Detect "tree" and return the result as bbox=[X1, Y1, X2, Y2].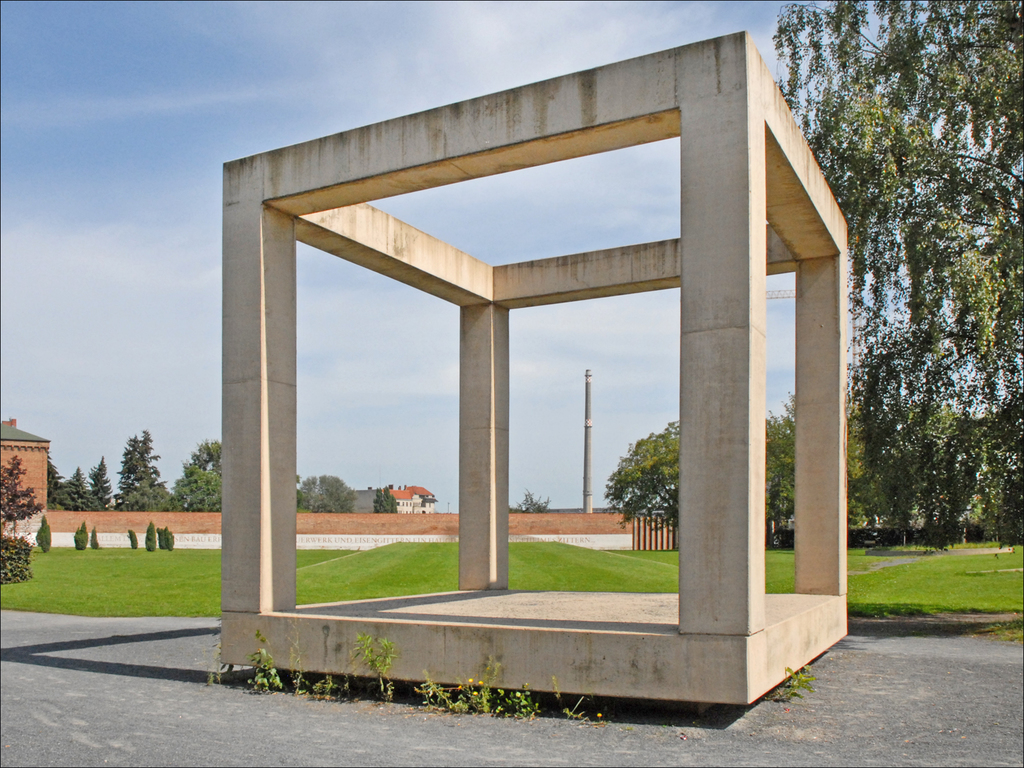
bbox=[80, 458, 113, 506].
